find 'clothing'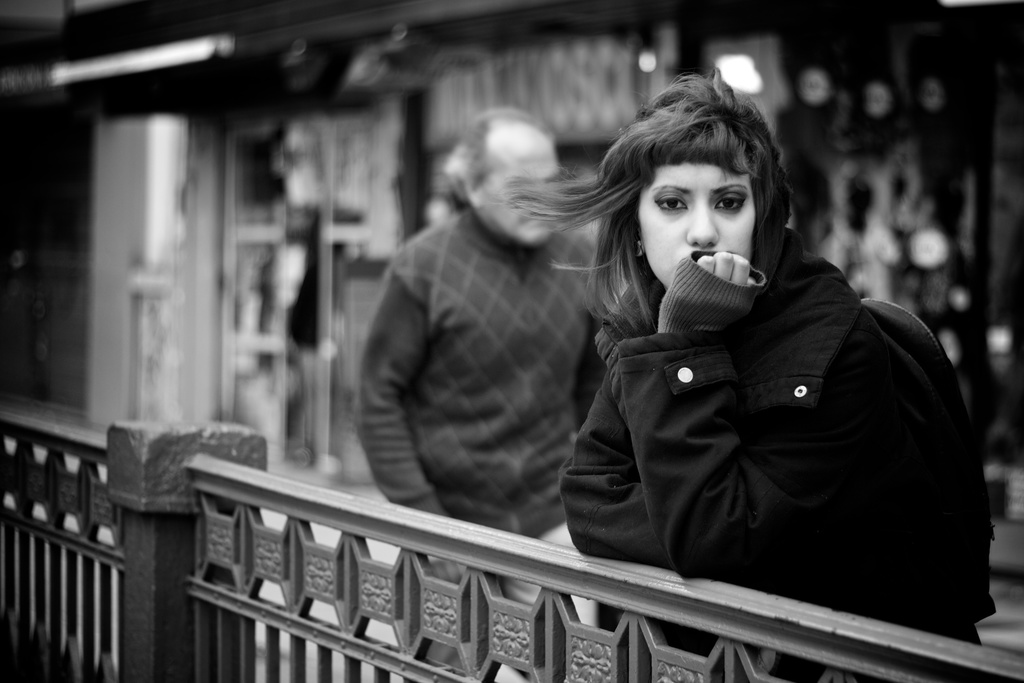
(532, 184, 1002, 619)
